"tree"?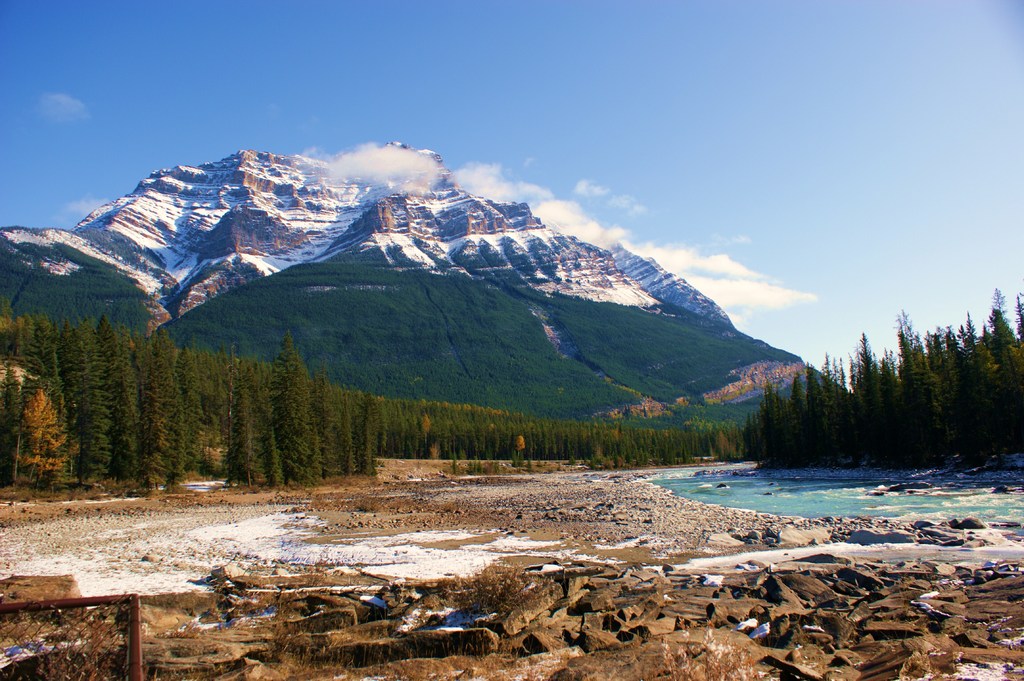
left=33, top=252, right=147, bottom=487
